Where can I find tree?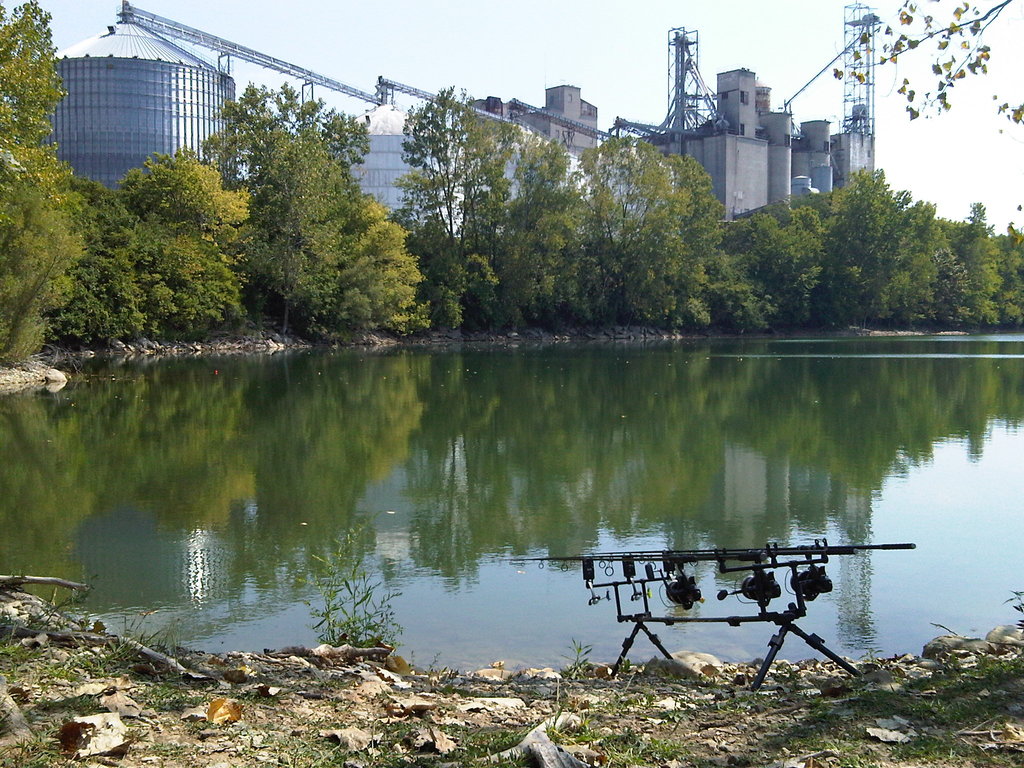
You can find it at [x1=724, y1=200, x2=816, y2=327].
